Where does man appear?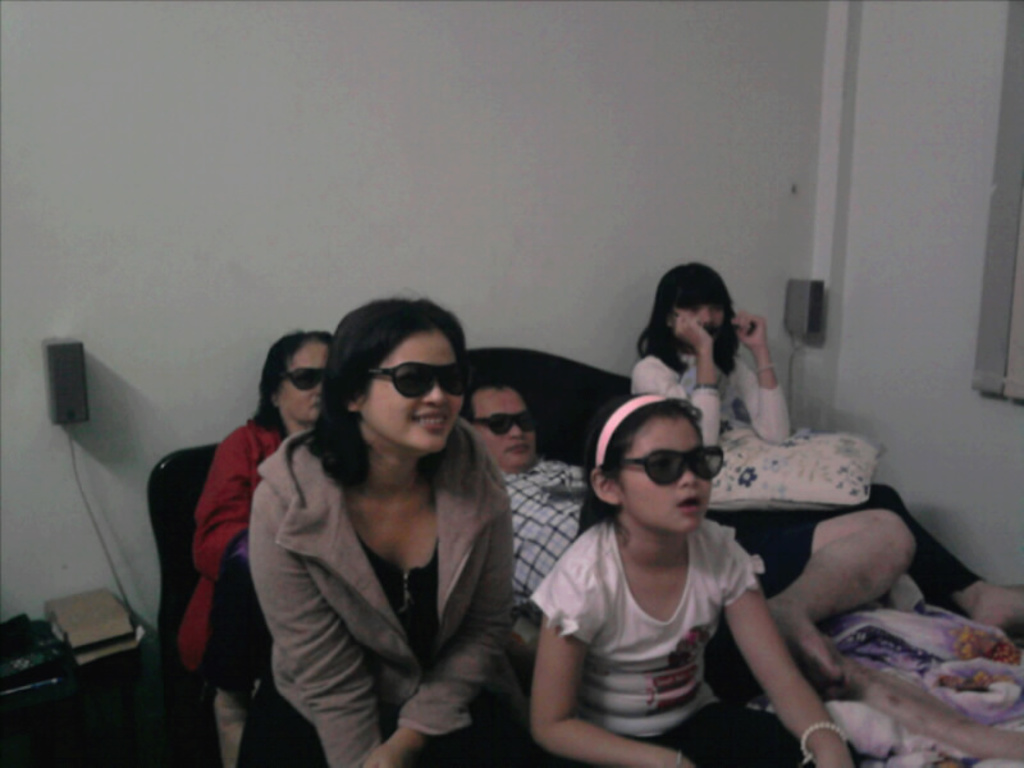
Appears at x1=457 y1=381 x2=1023 y2=767.
